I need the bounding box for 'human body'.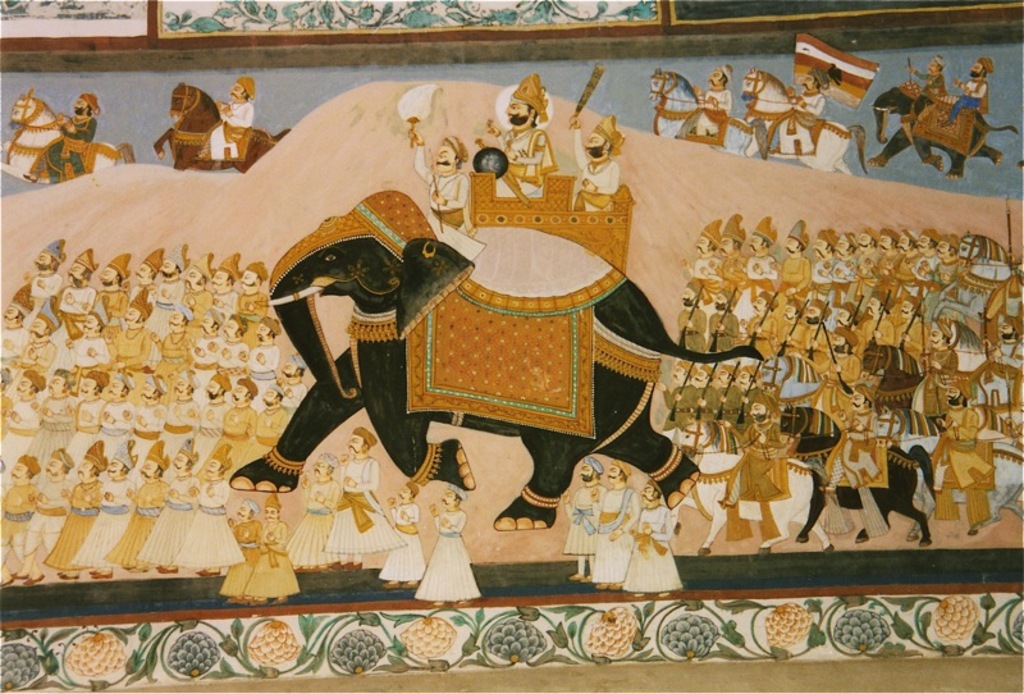
Here it is: {"left": 680, "top": 213, "right": 716, "bottom": 278}.
